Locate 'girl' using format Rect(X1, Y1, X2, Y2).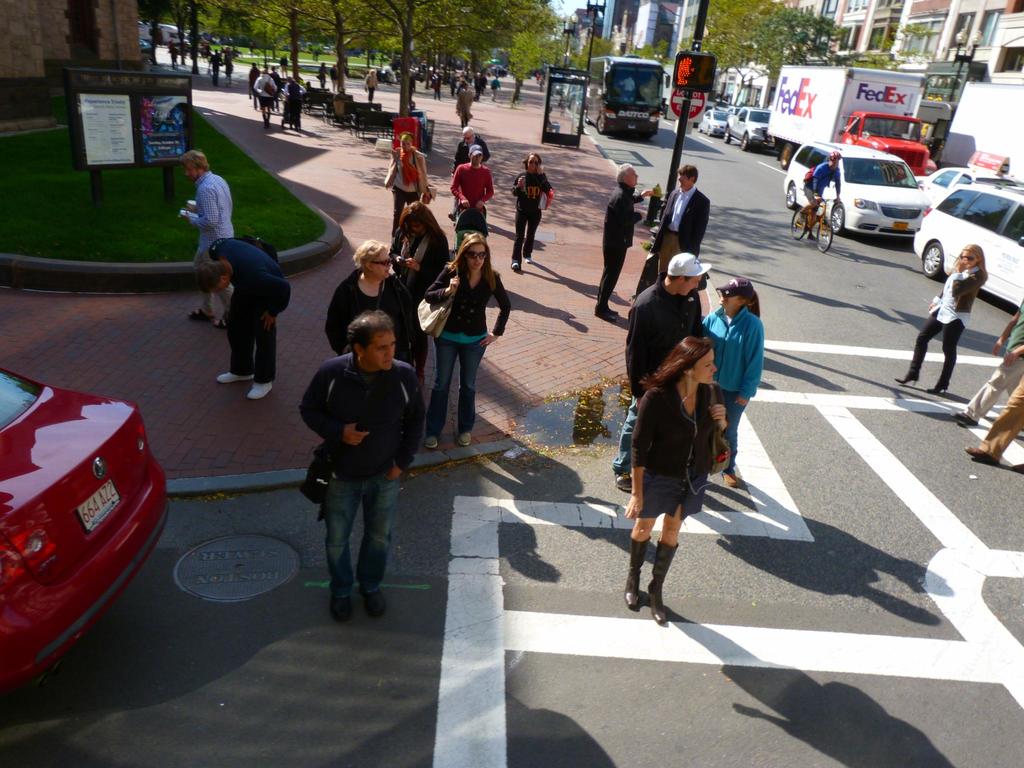
Rect(897, 244, 986, 387).
